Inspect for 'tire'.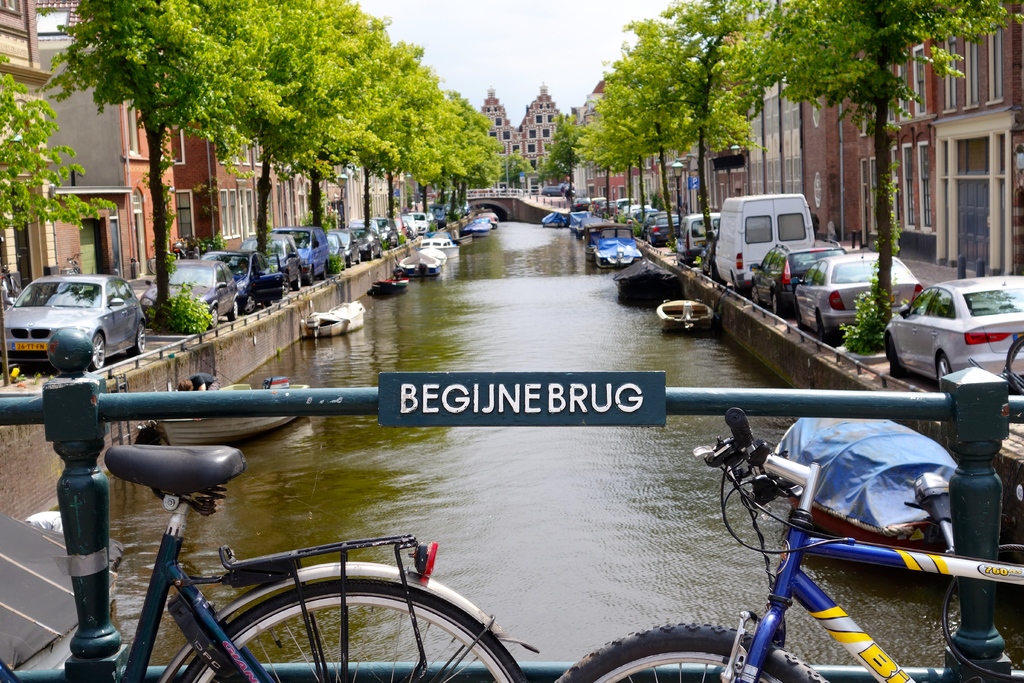
Inspection: [left=646, top=233, right=655, bottom=250].
